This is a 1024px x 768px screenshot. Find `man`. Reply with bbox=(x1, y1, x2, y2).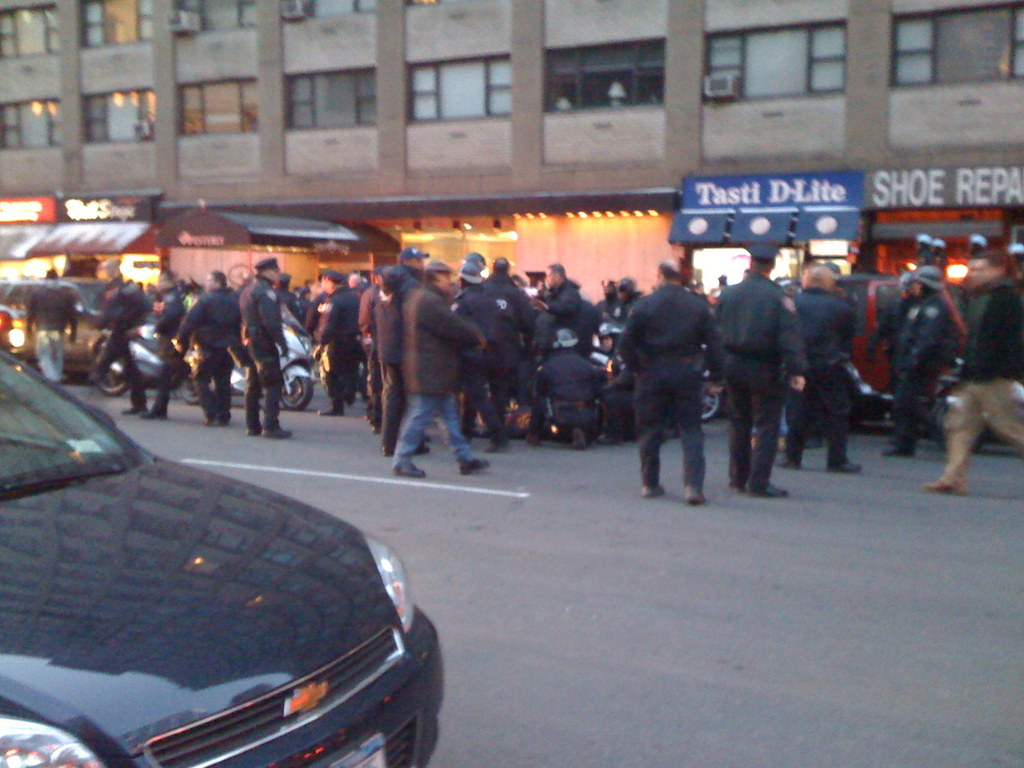
bbox=(234, 262, 293, 442).
